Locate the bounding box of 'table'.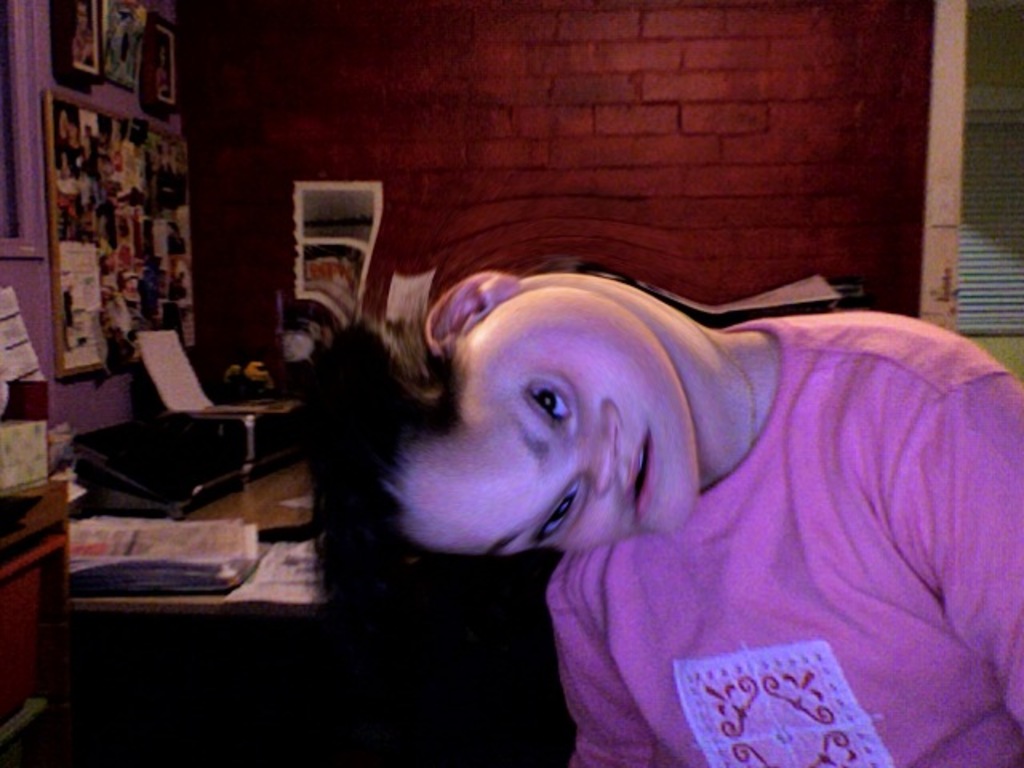
Bounding box: bbox(0, 477, 69, 766).
